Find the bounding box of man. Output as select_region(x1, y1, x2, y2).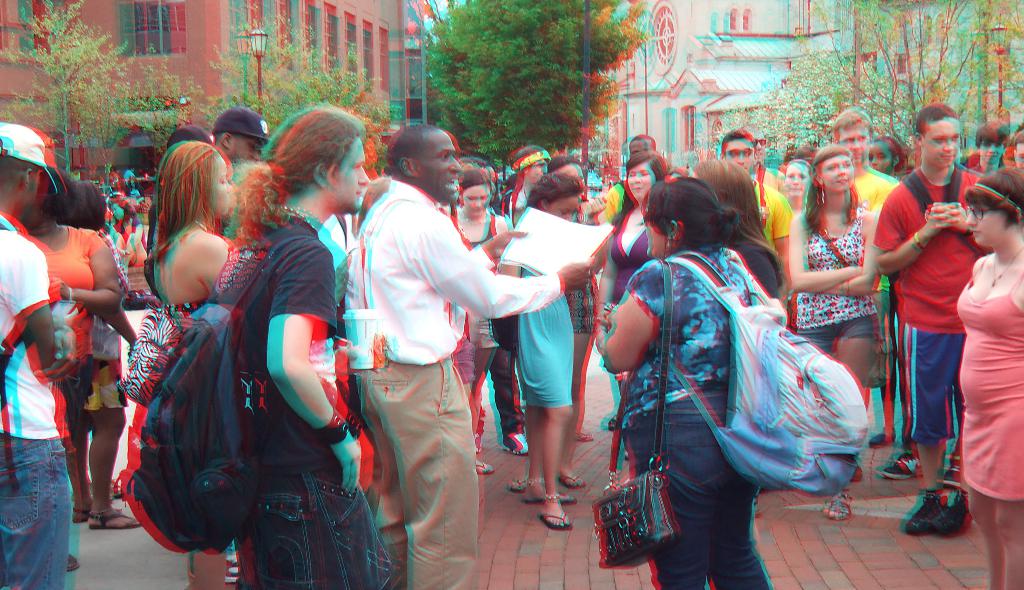
select_region(882, 145, 984, 512).
